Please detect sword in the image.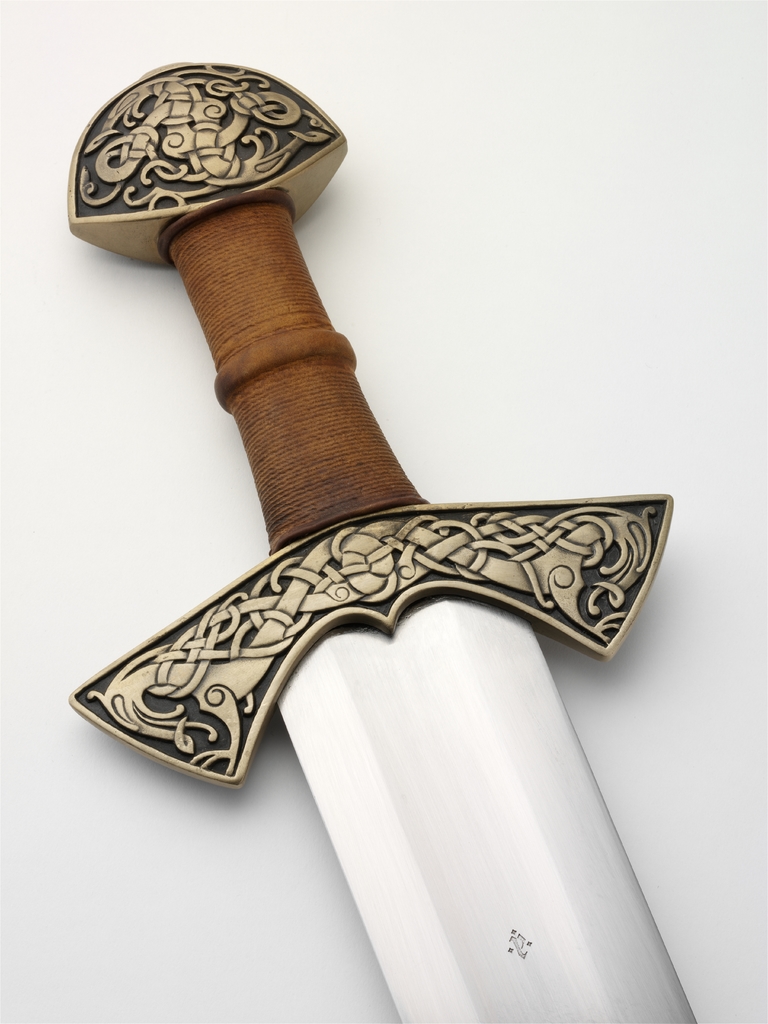
<bbox>69, 64, 699, 1023</bbox>.
